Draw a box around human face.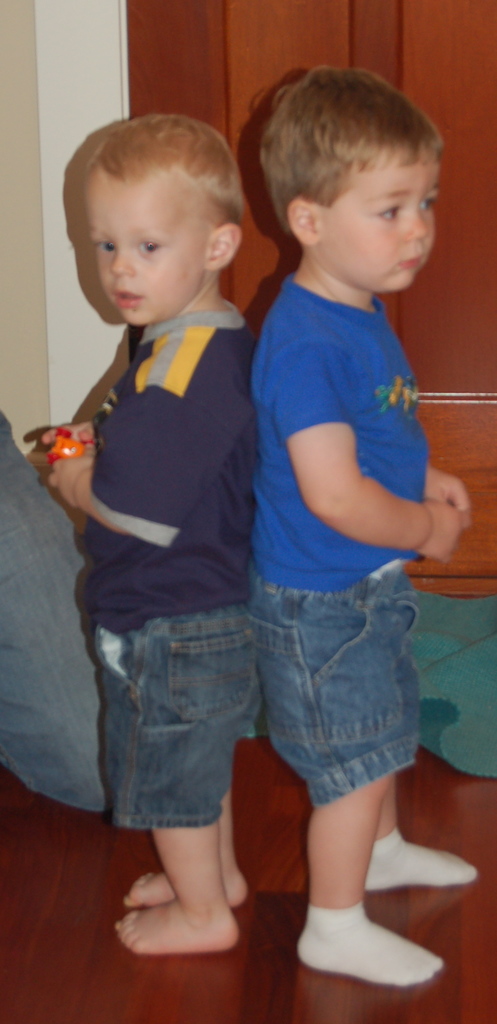
rect(83, 167, 211, 326).
